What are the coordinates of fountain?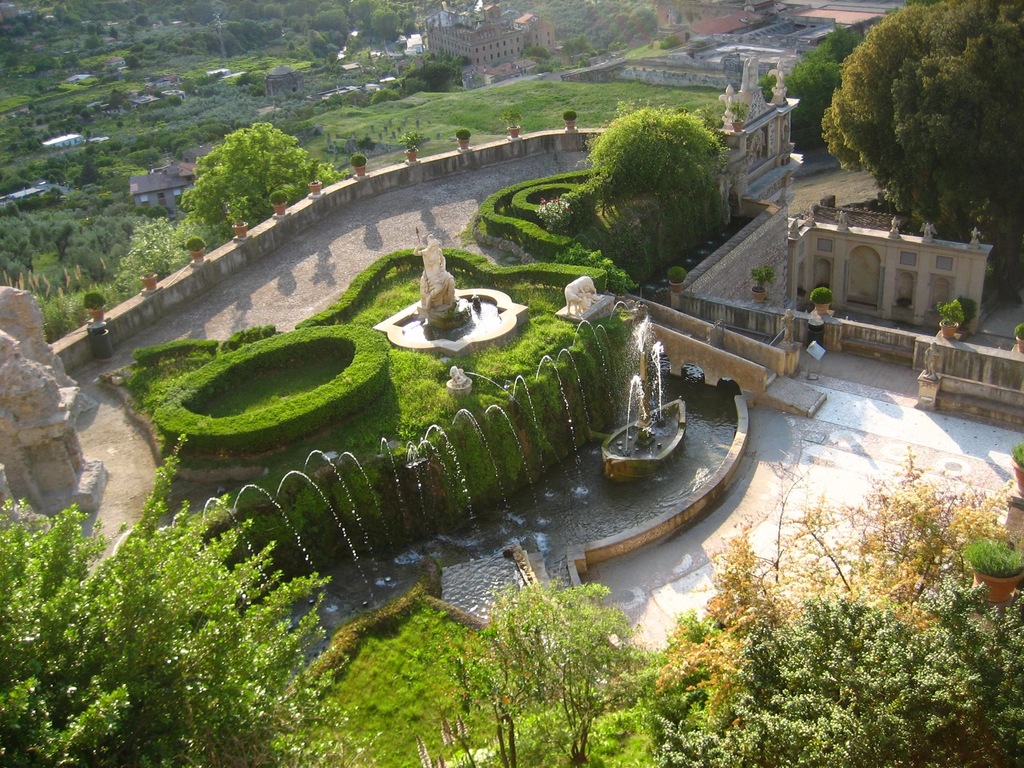
Rect(557, 347, 593, 424).
